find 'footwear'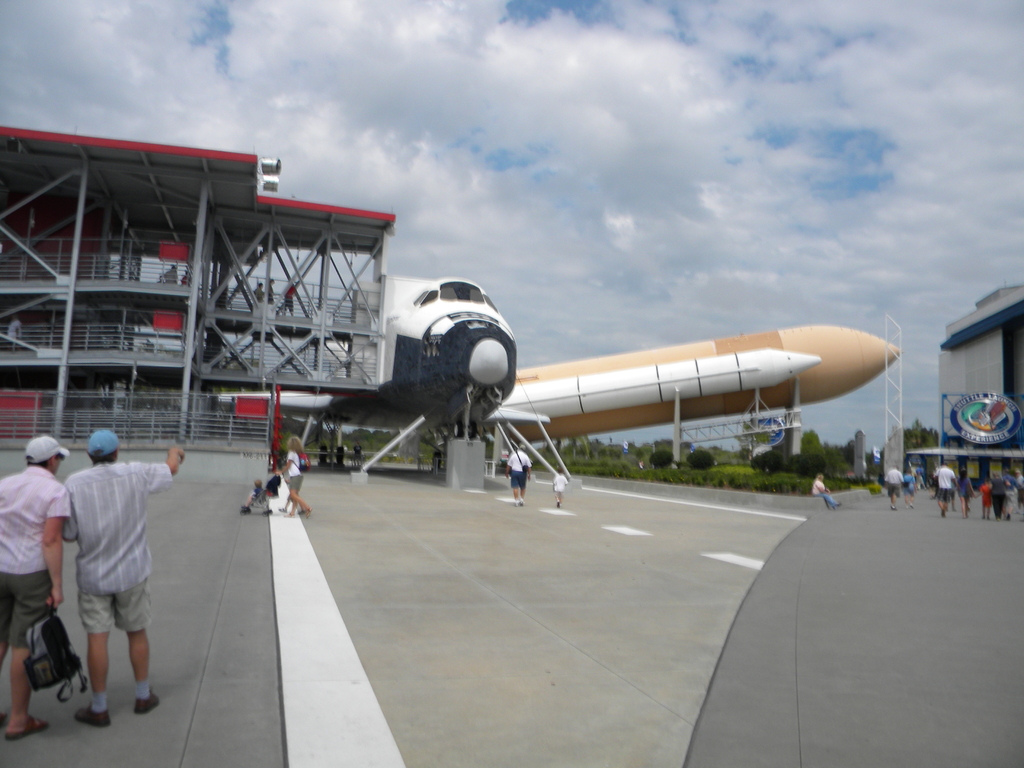
556 500 561 509
